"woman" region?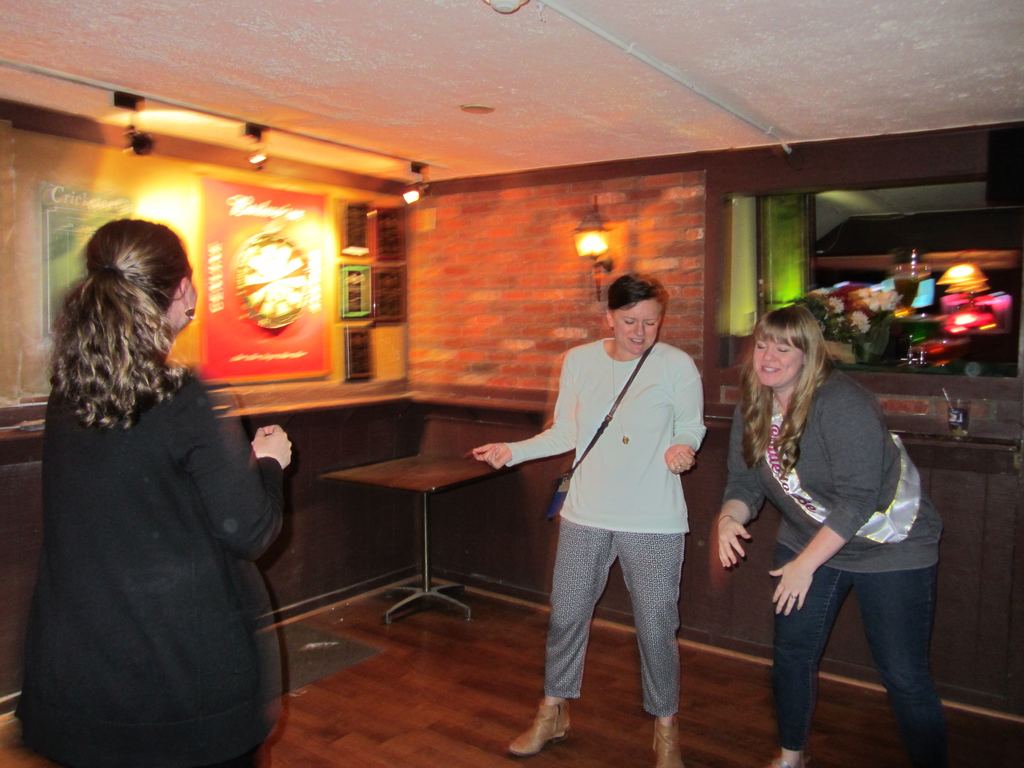
{"left": 718, "top": 305, "right": 945, "bottom": 767}
